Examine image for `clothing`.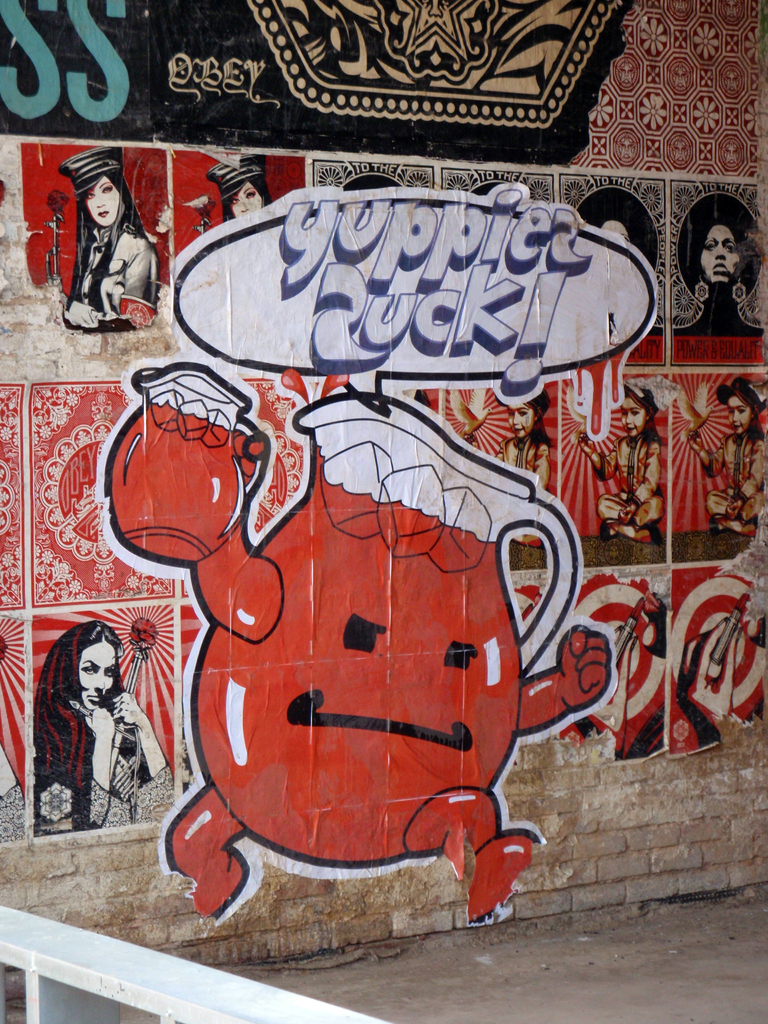
Examination result: (707,431,767,531).
